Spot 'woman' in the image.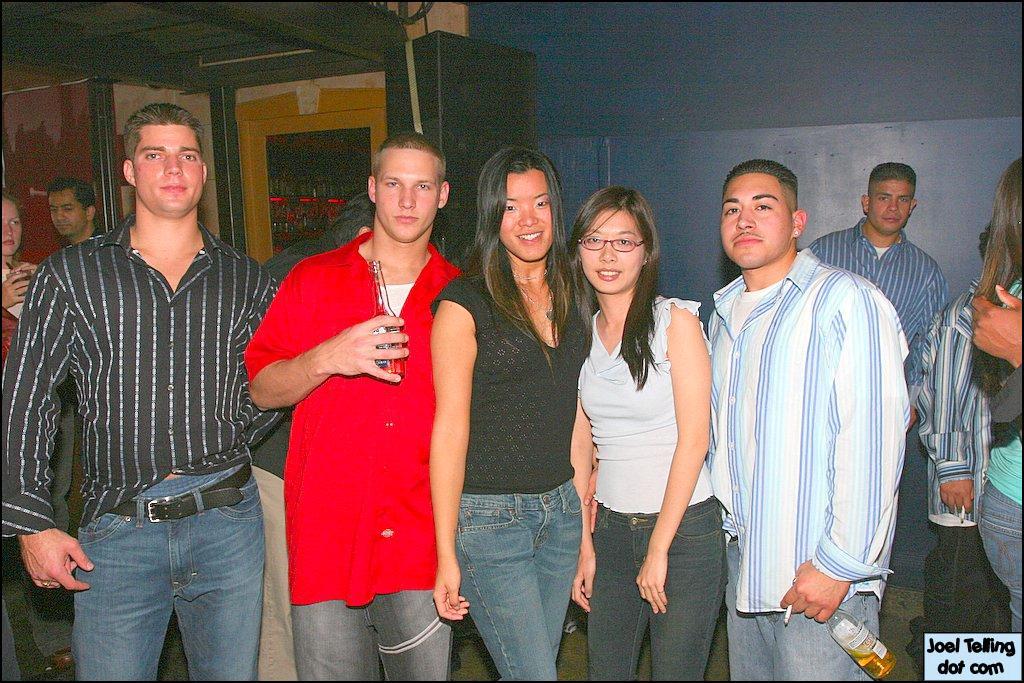
'woman' found at pyautogui.locateOnScreen(0, 194, 46, 365).
